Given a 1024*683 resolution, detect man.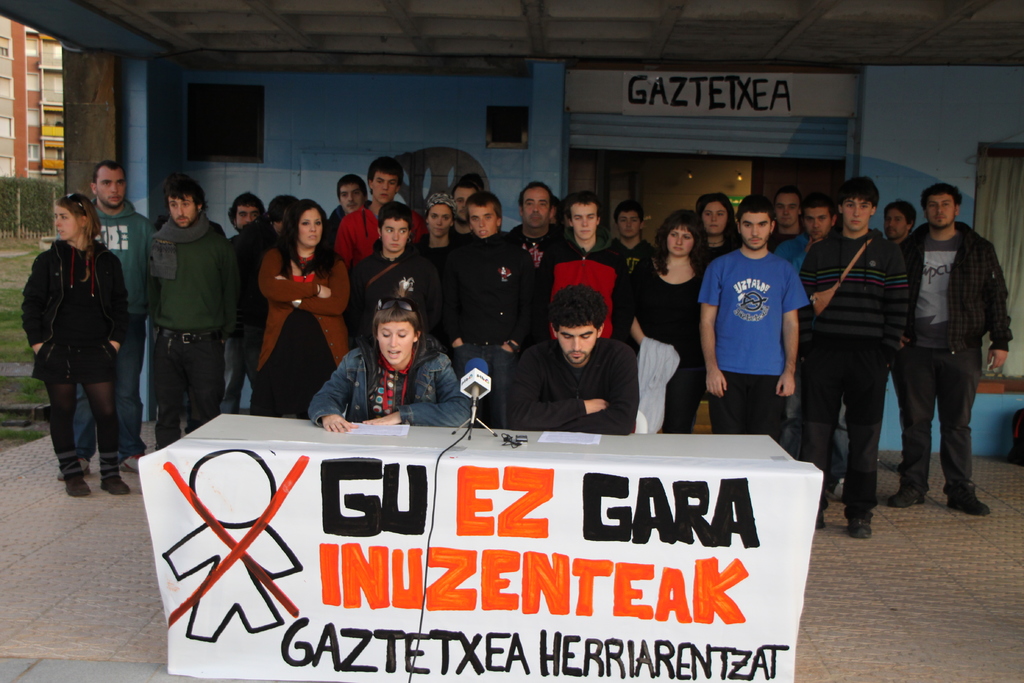
[442,197,527,424].
